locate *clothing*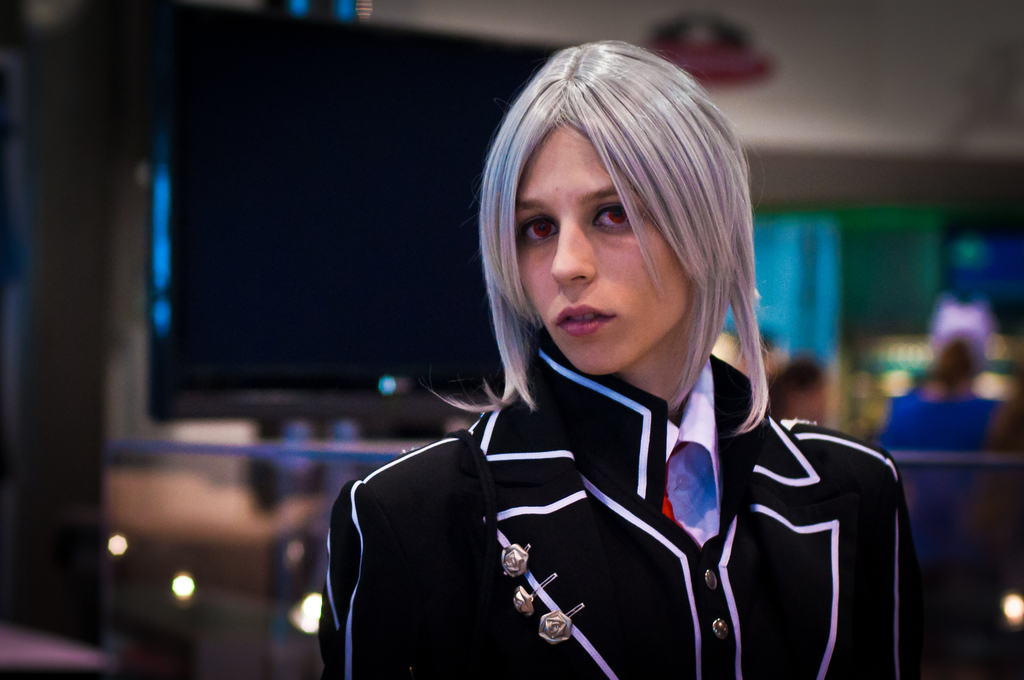
(x1=322, y1=341, x2=925, y2=679)
